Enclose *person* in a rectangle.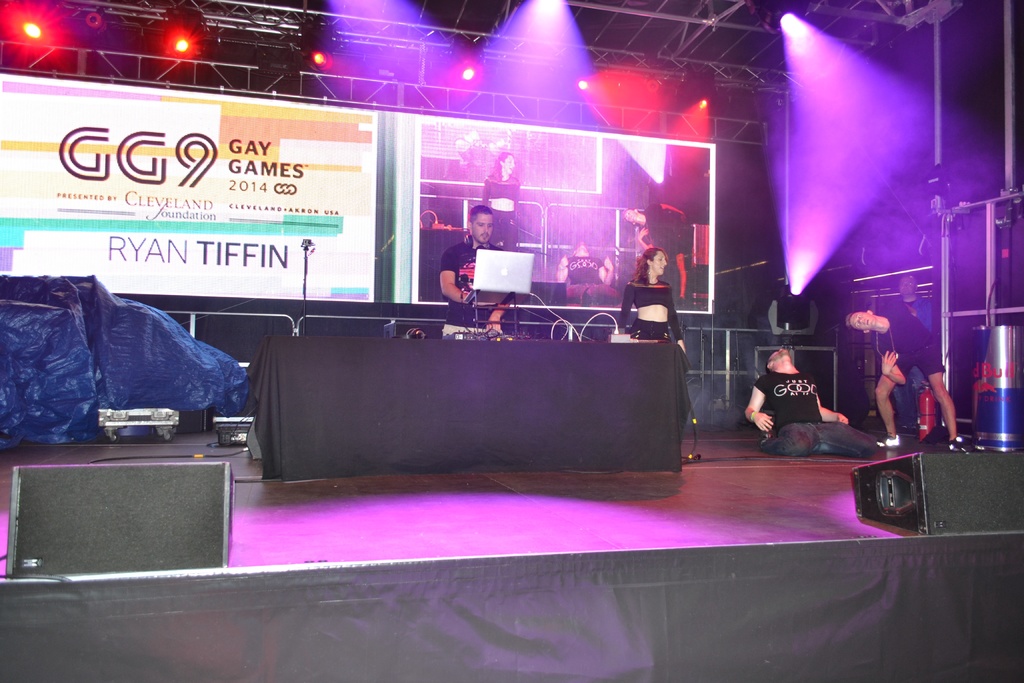
locate(431, 197, 516, 343).
